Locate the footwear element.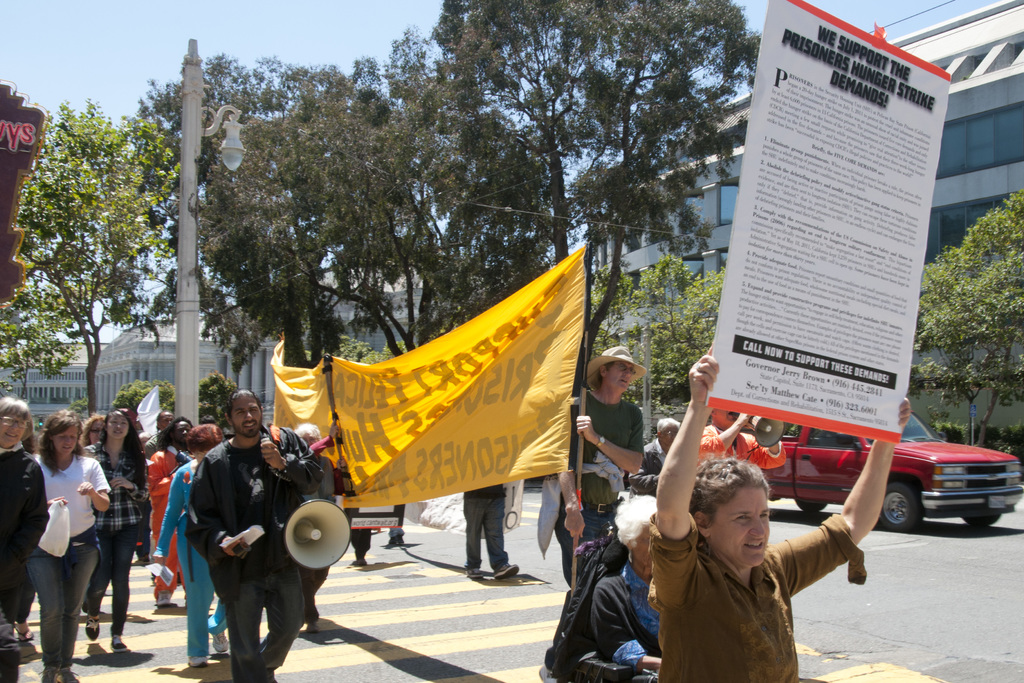
Element bbox: <bbox>38, 668, 60, 682</bbox>.
